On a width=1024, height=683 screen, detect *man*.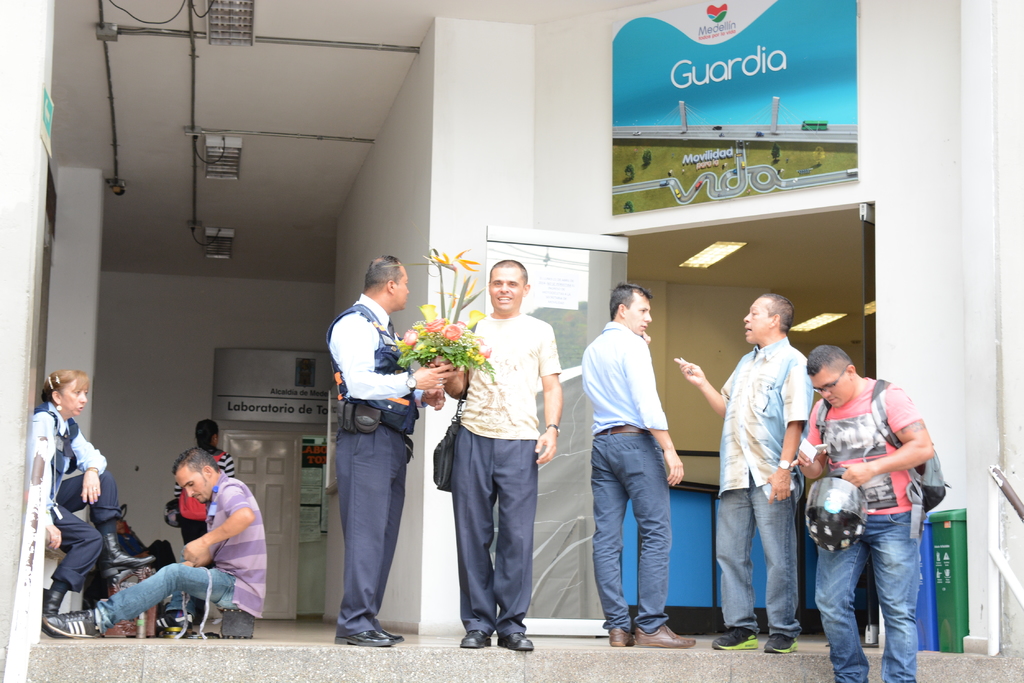
box(791, 332, 954, 671).
